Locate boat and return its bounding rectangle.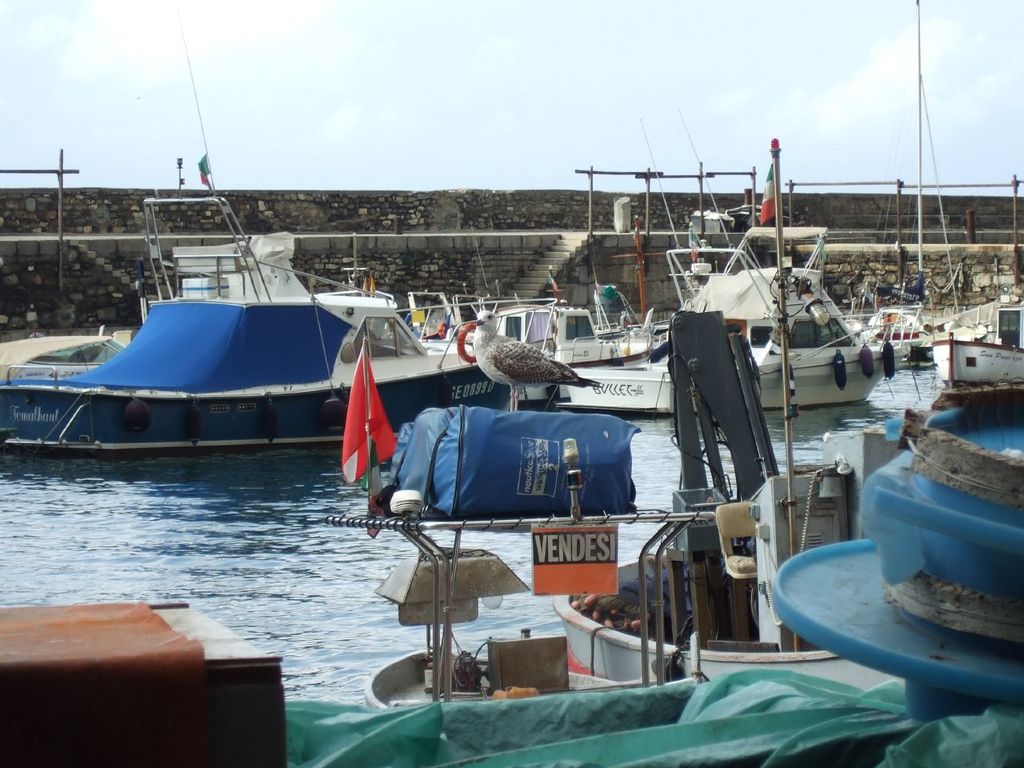
0 6 562 457.
